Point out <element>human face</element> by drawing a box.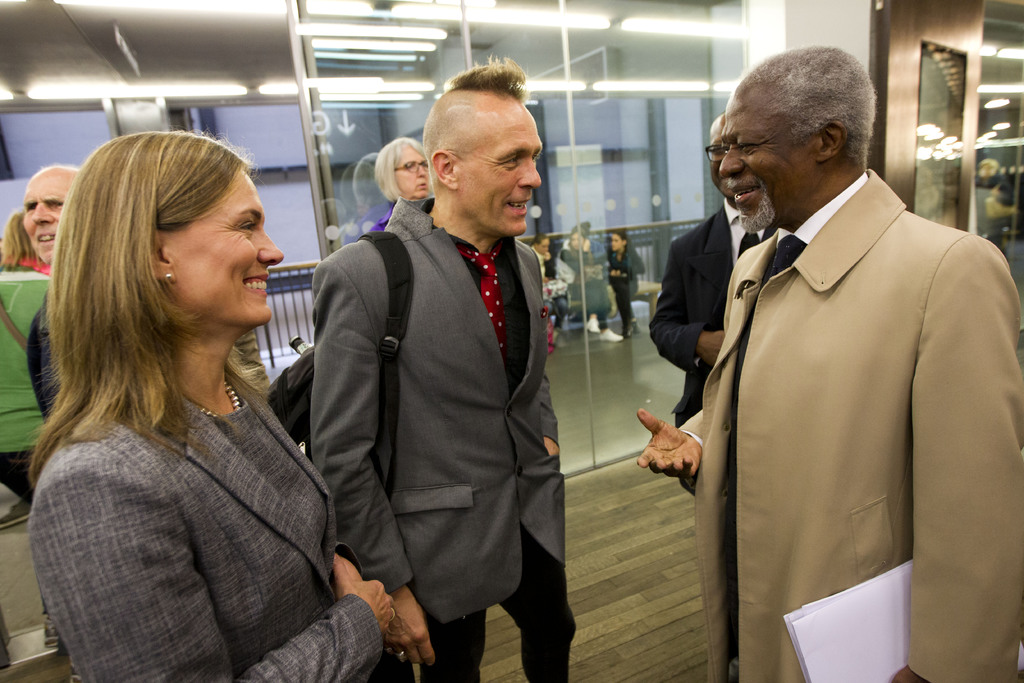
select_region(170, 165, 286, 327).
